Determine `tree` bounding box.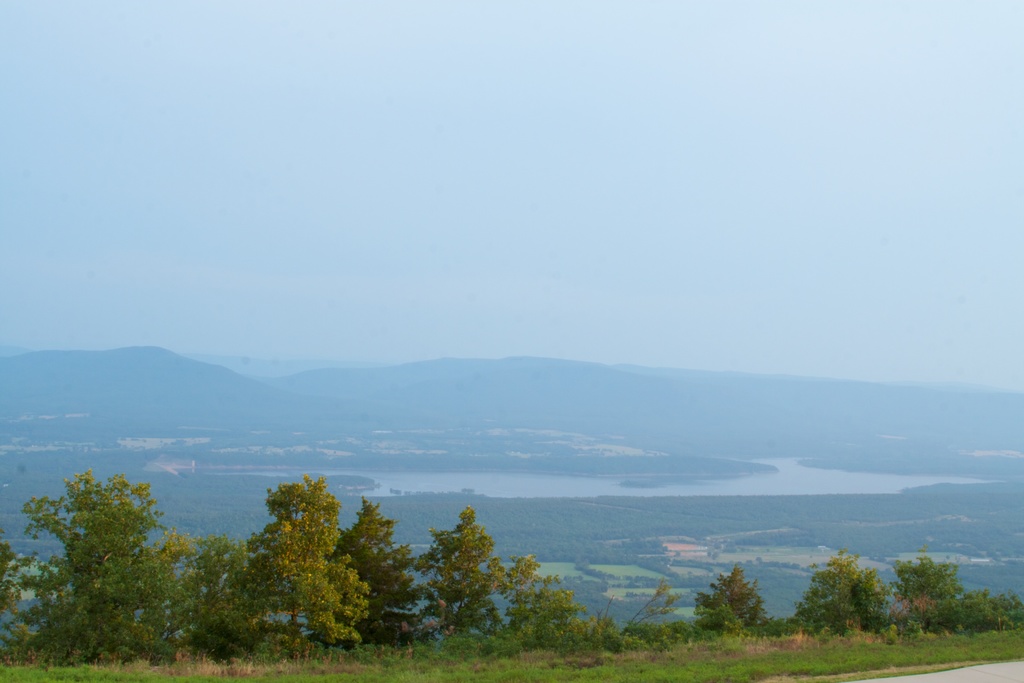
Determined: left=893, top=553, right=965, bottom=600.
